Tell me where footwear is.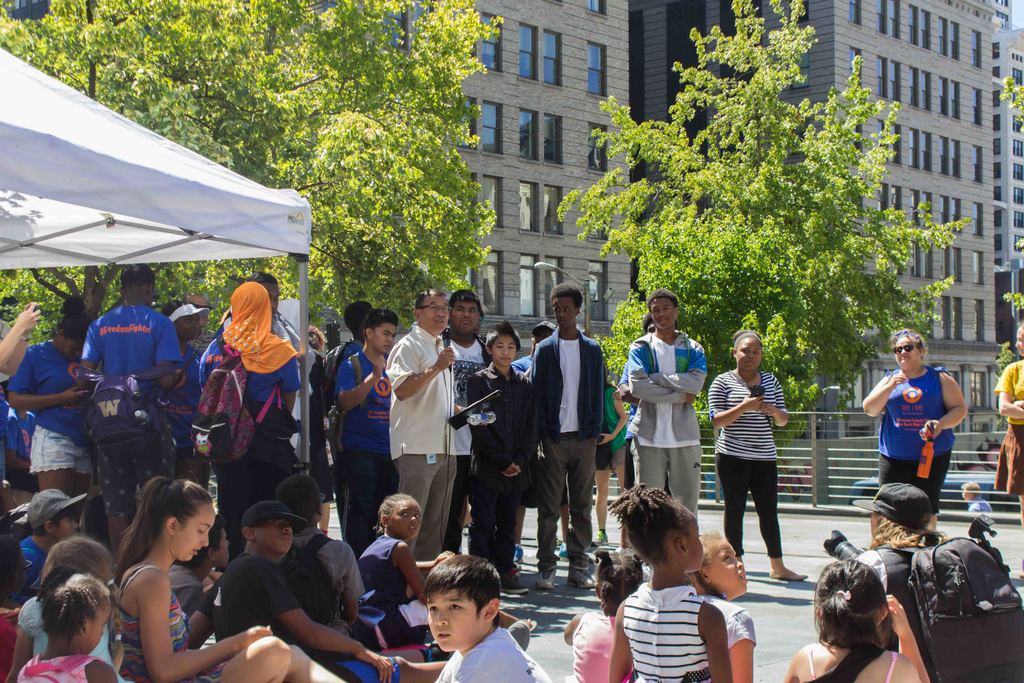
footwear is at locate(559, 545, 565, 561).
